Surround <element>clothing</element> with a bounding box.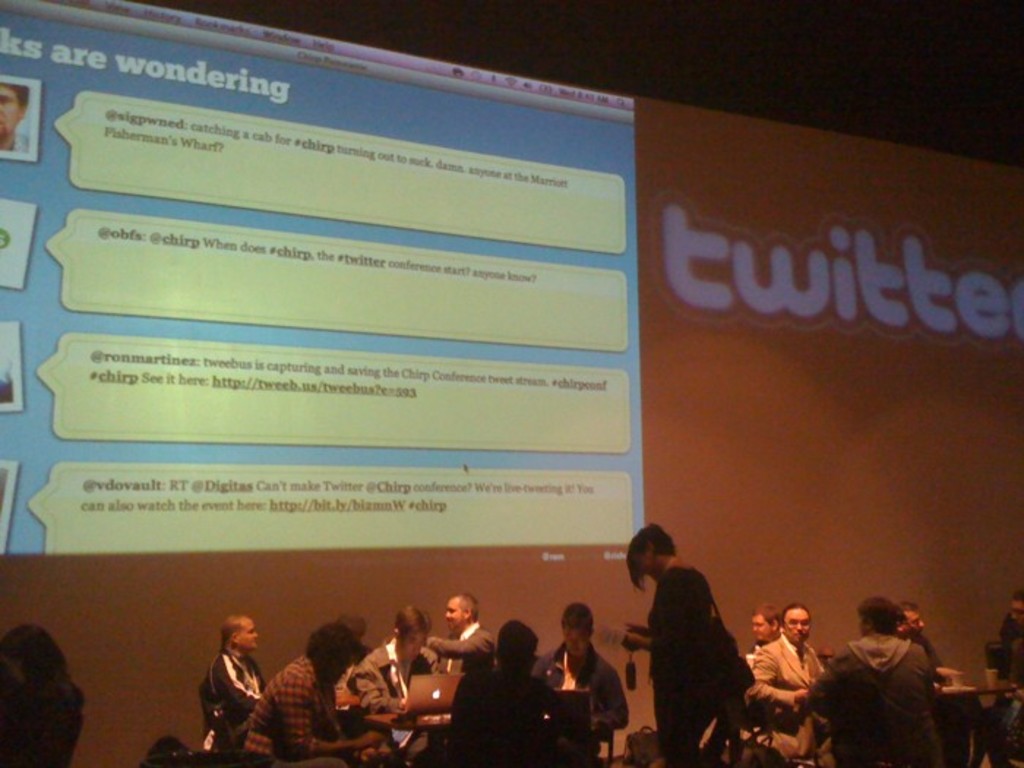
[448,663,575,764].
